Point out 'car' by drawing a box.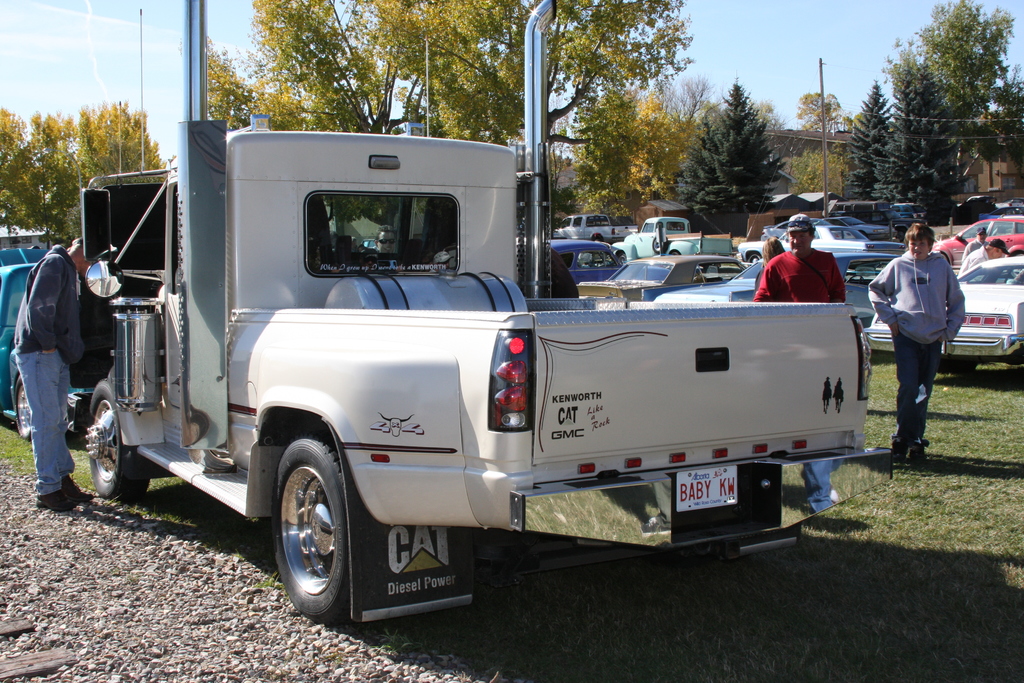
x1=931, y1=214, x2=1023, y2=261.
